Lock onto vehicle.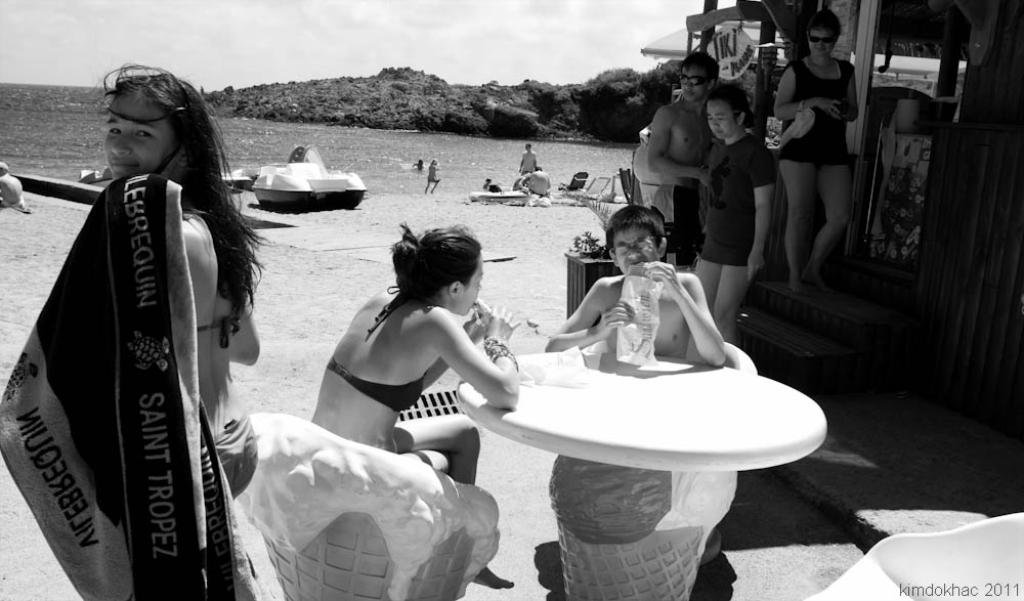
Locked: crop(228, 140, 361, 203).
